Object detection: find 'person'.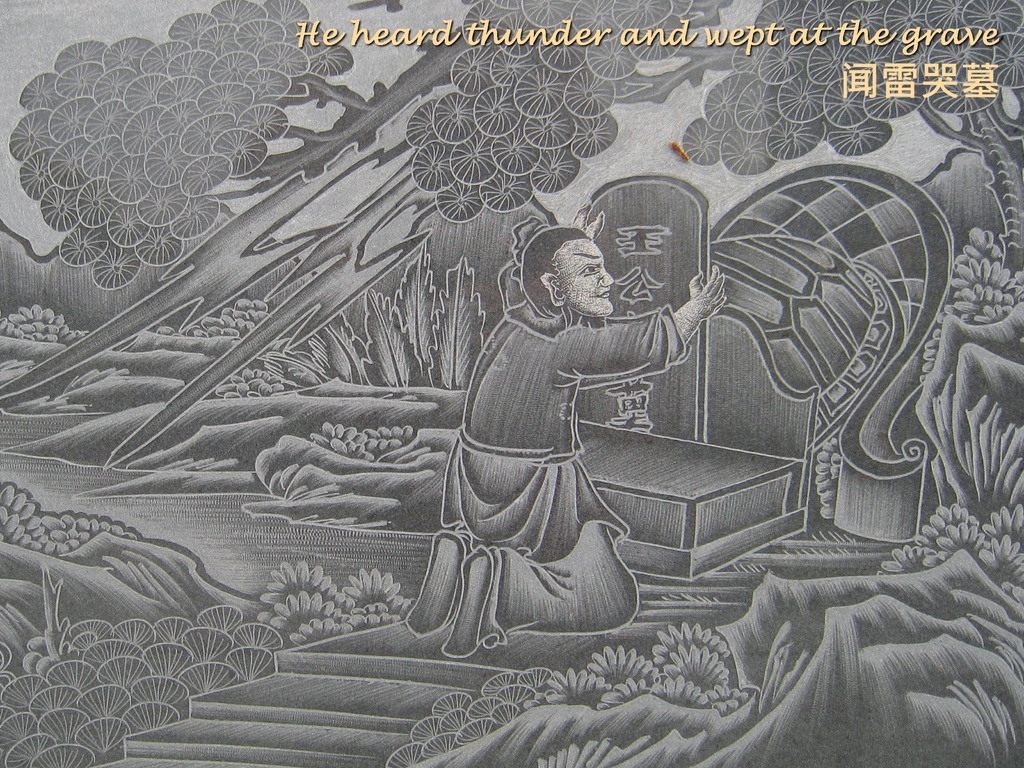
[left=399, top=225, right=724, bottom=653].
